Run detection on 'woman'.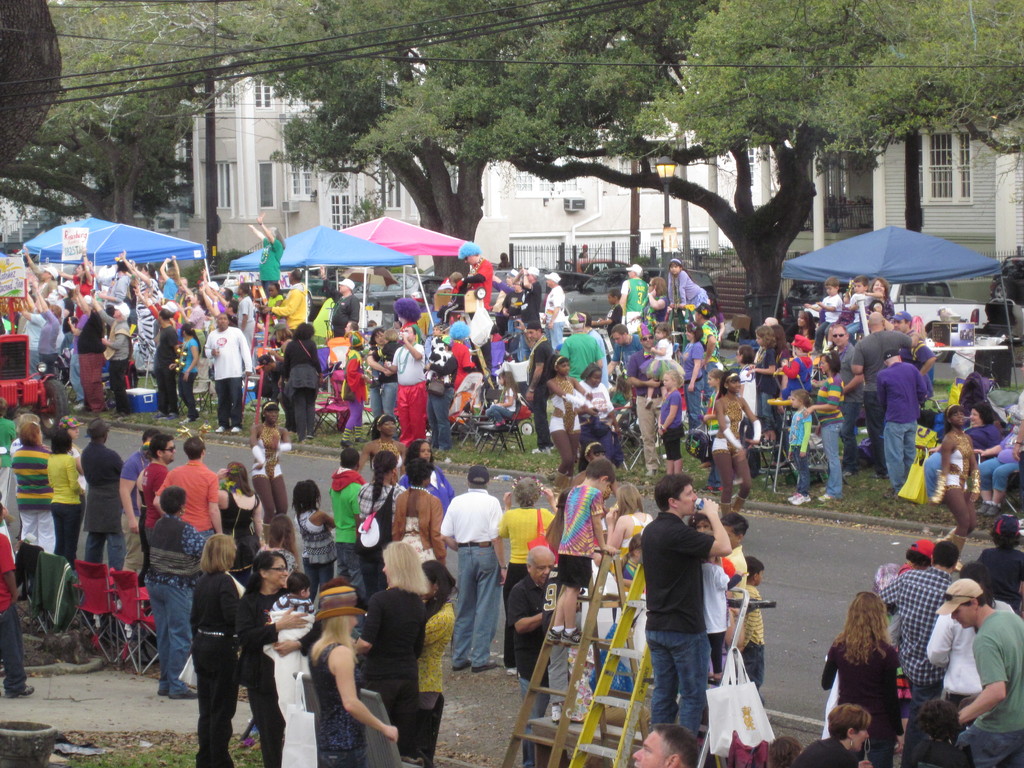
Result: (left=792, top=702, right=868, bottom=767).
